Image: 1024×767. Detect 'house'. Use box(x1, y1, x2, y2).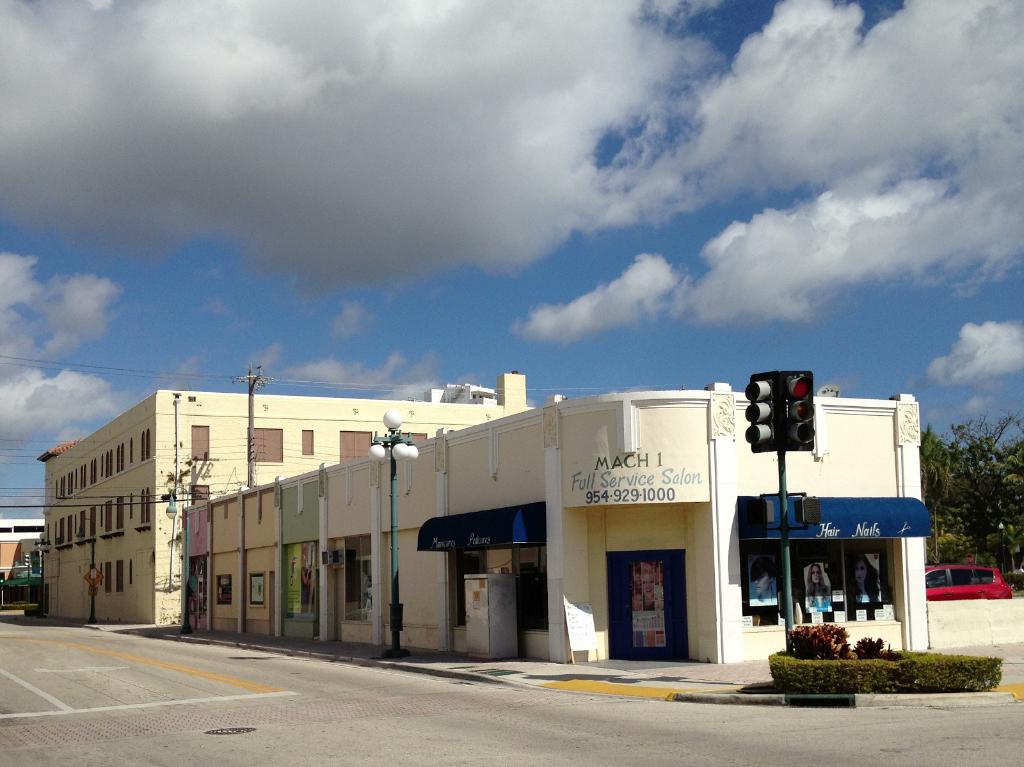
box(184, 397, 935, 669).
